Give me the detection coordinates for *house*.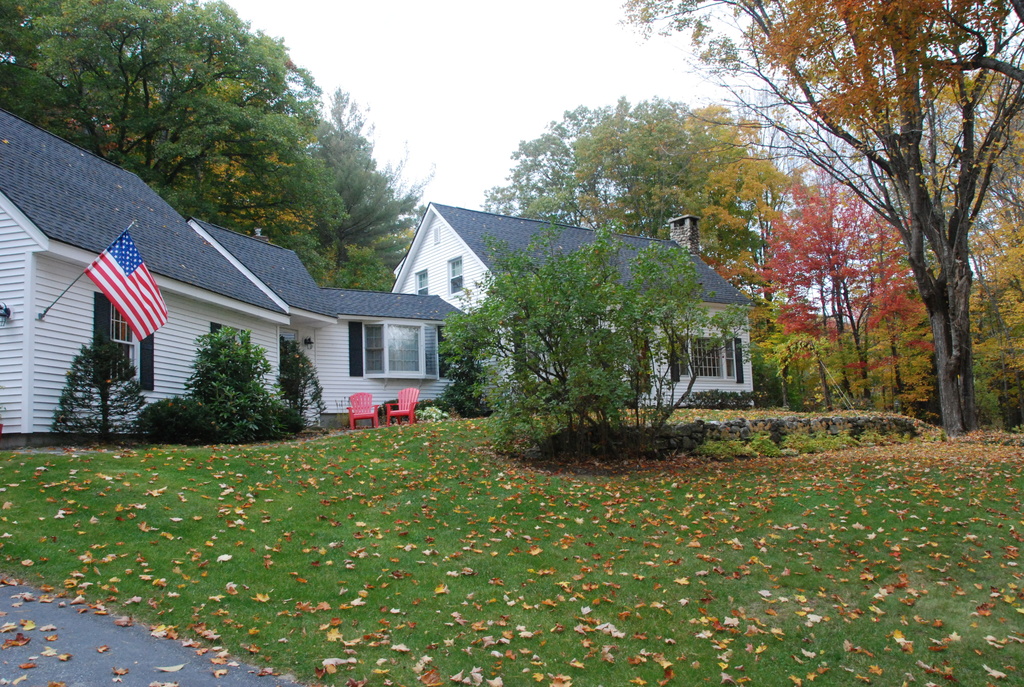
<bbox>308, 288, 454, 415</bbox>.
